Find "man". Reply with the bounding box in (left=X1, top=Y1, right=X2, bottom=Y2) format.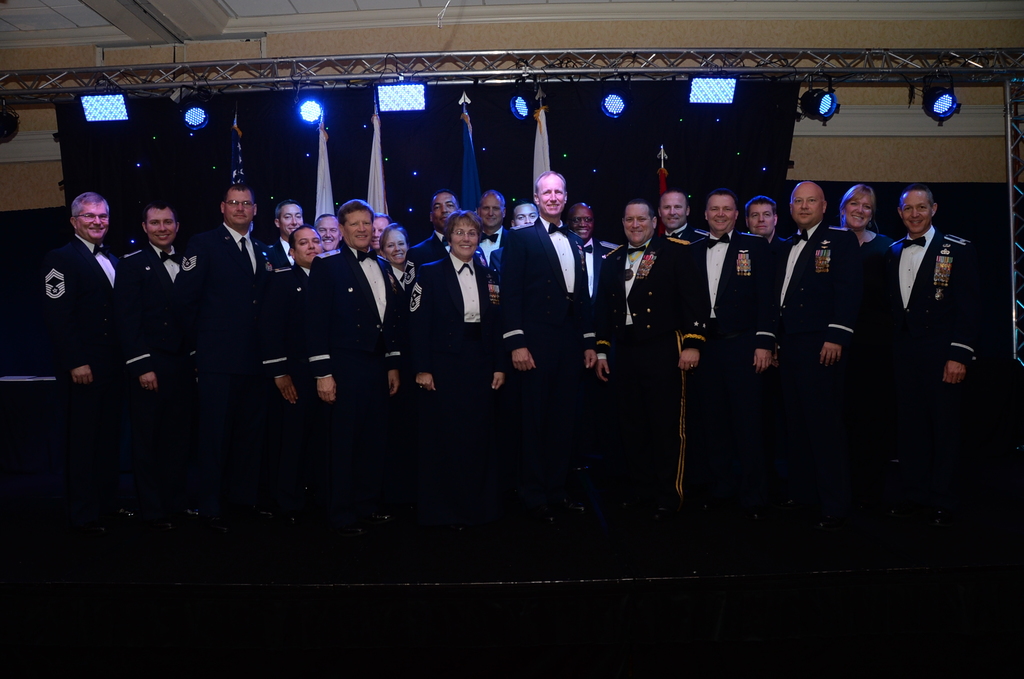
(left=744, top=198, right=791, bottom=272).
